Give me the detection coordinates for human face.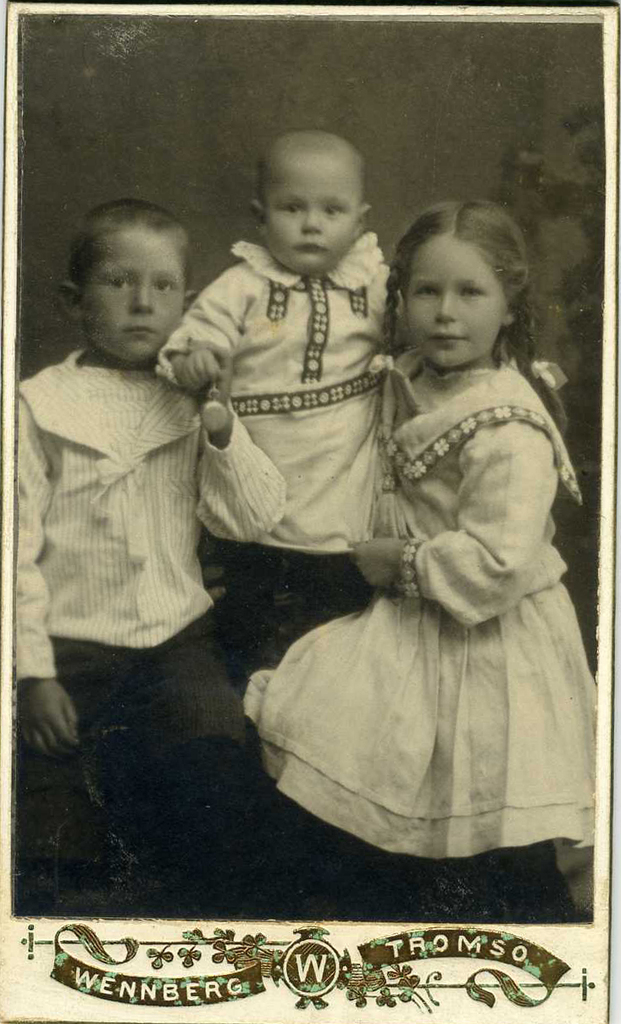
x1=80, y1=225, x2=180, y2=365.
